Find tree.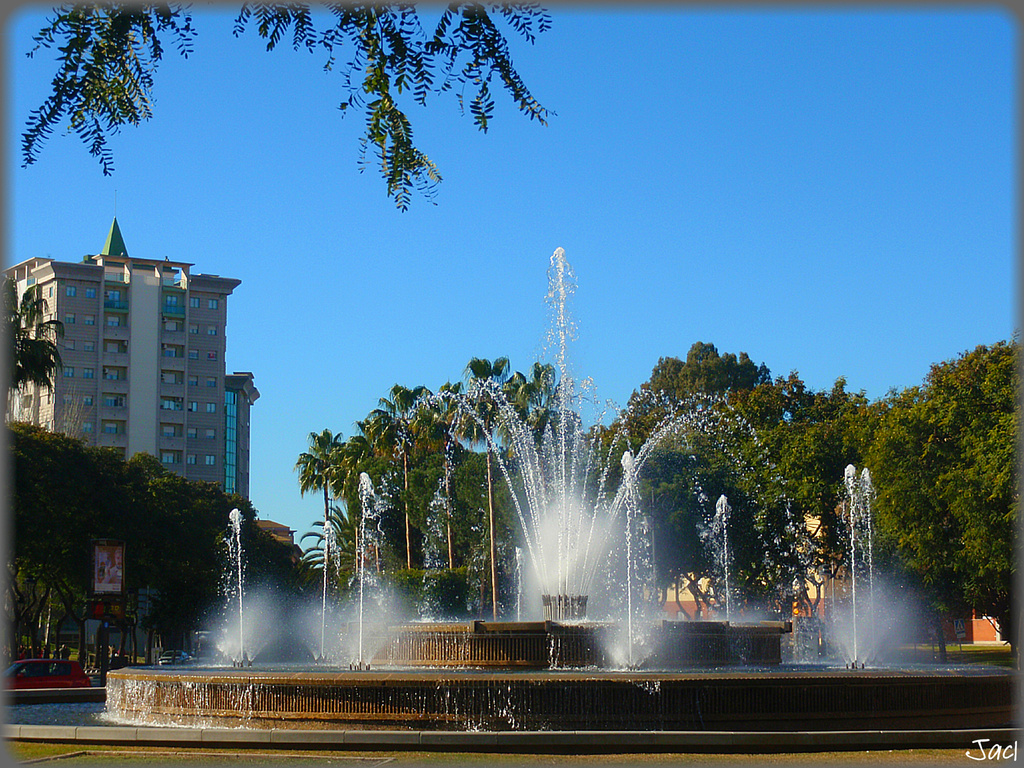
<bbox>300, 357, 584, 652</bbox>.
